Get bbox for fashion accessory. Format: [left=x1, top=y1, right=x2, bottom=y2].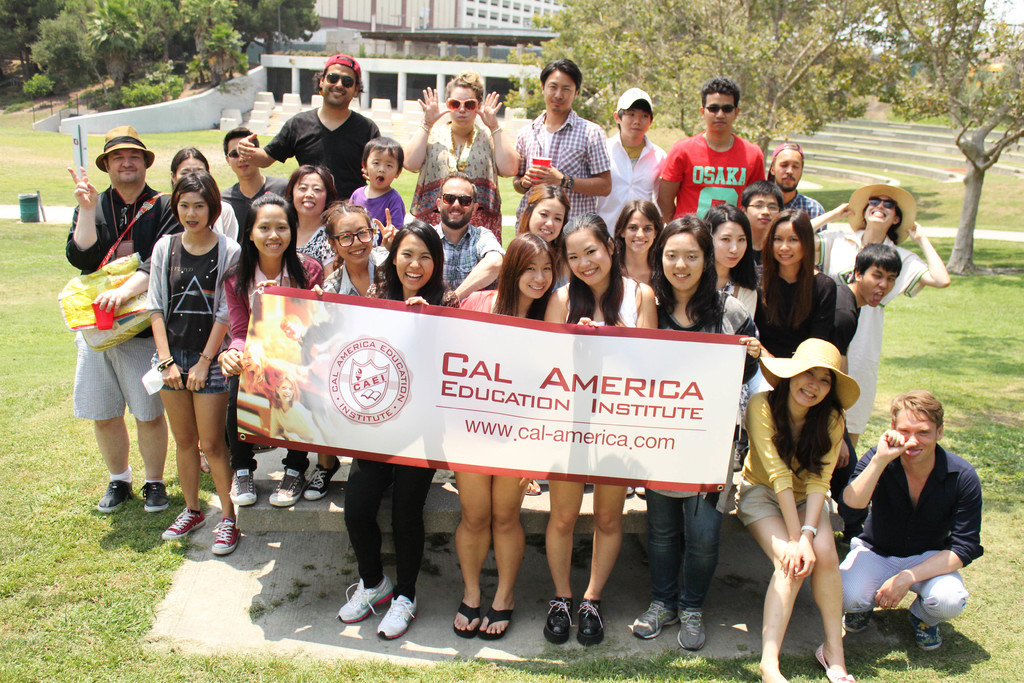
[left=226, top=143, right=246, bottom=161].
